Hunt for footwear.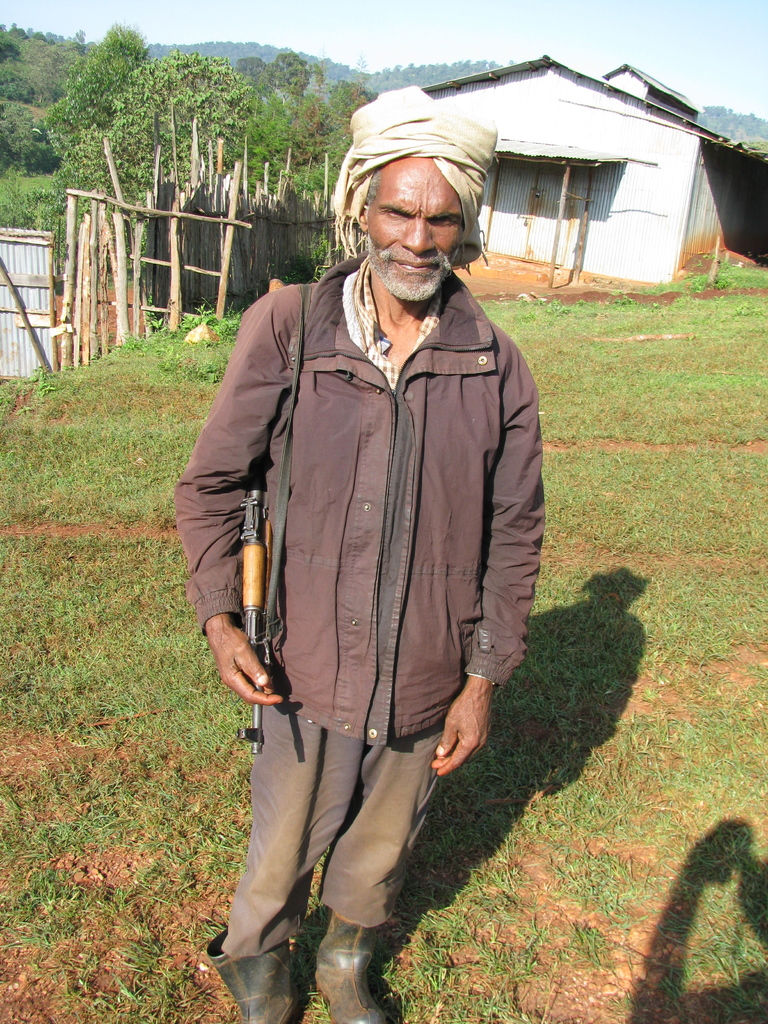
Hunted down at 293/909/403/1021.
